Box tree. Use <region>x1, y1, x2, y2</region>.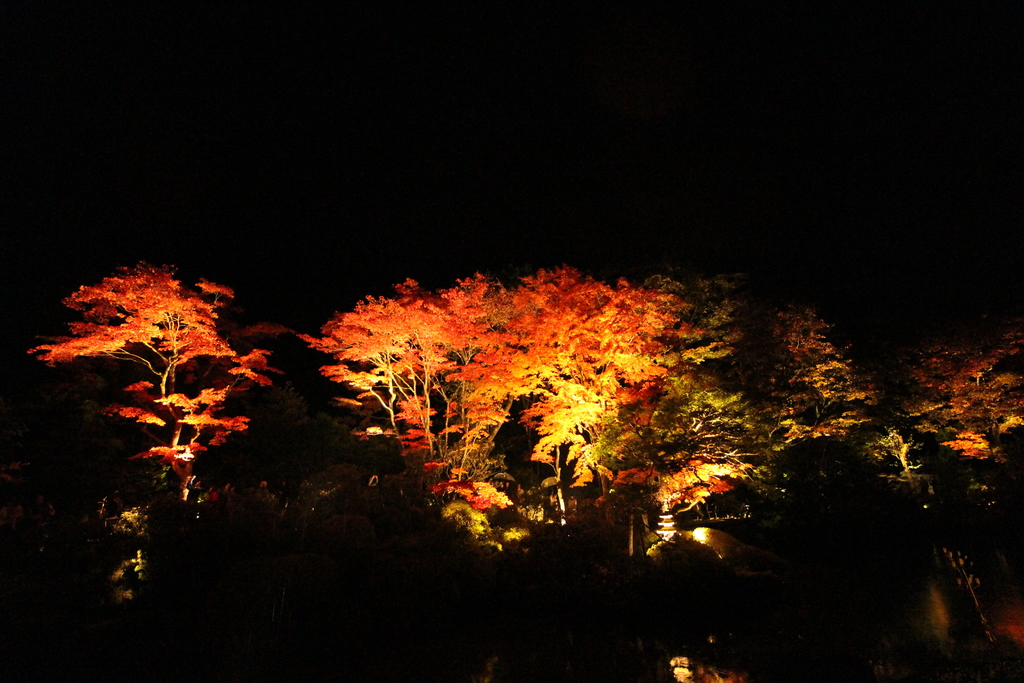
<region>16, 258, 296, 532</region>.
